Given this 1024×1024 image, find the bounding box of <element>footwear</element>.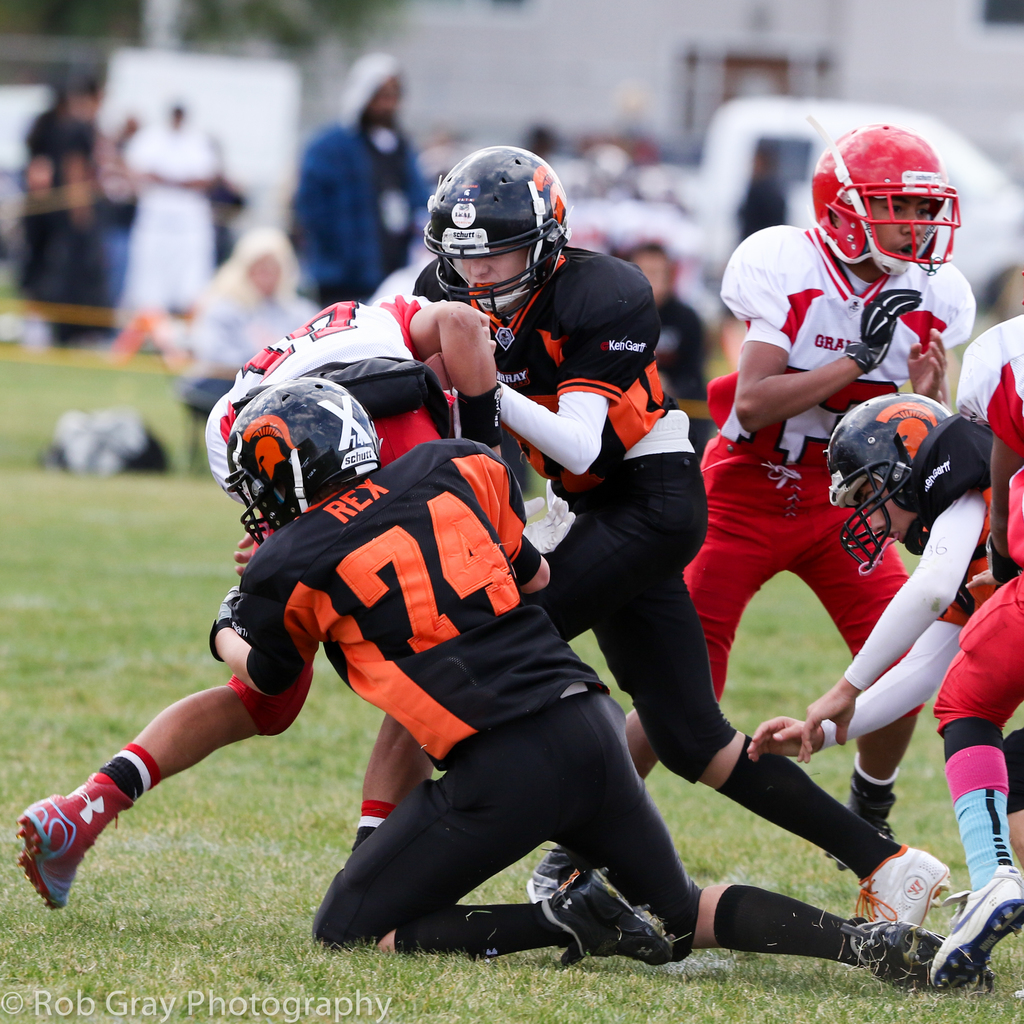
box=[529, 851, 673, 975].
